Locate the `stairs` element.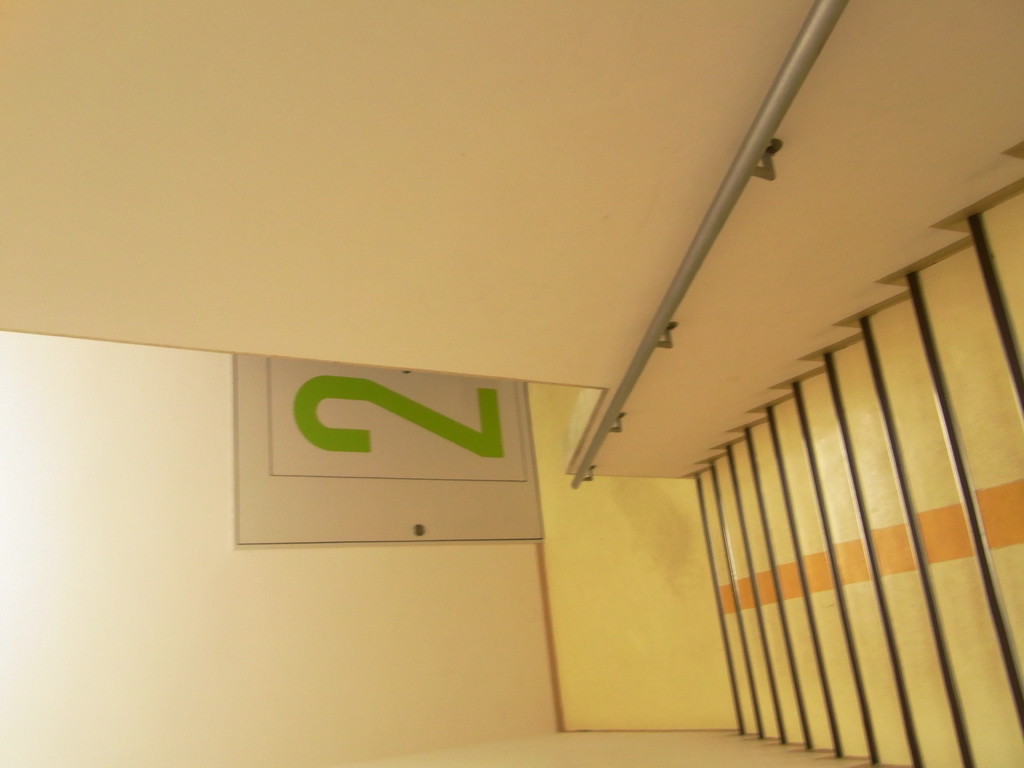
Element bbox: {"left": 691, "top": 173, "right": 1023, "bottom": 767}.
